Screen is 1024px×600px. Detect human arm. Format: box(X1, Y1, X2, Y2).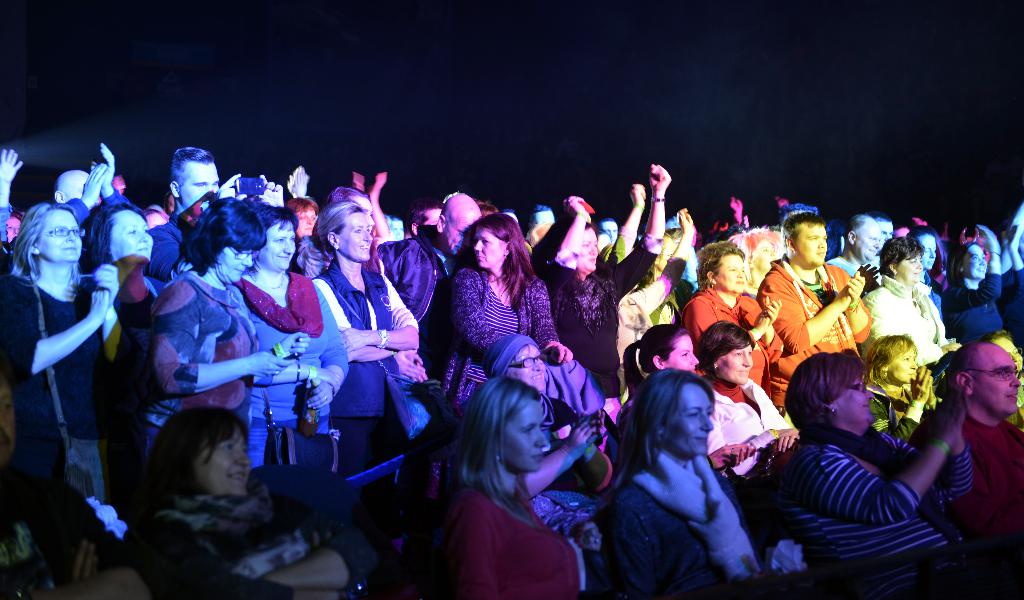
box(253, 378, 342, 403).
